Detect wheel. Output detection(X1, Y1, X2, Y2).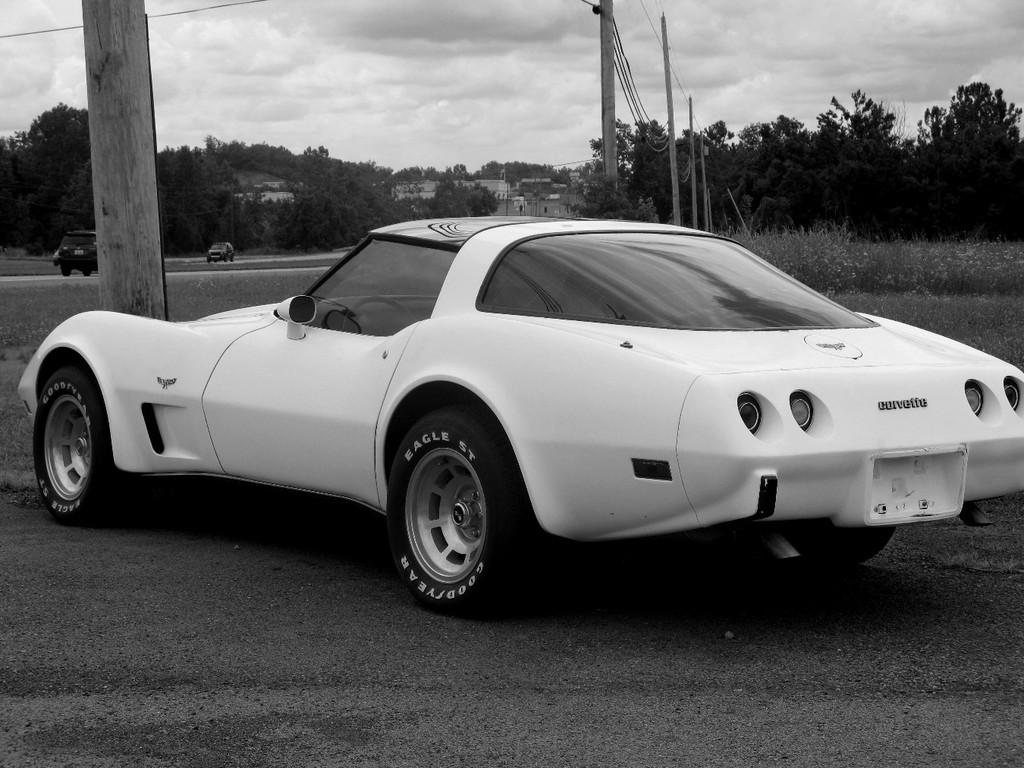
detection(209, 256, 213, 263).
